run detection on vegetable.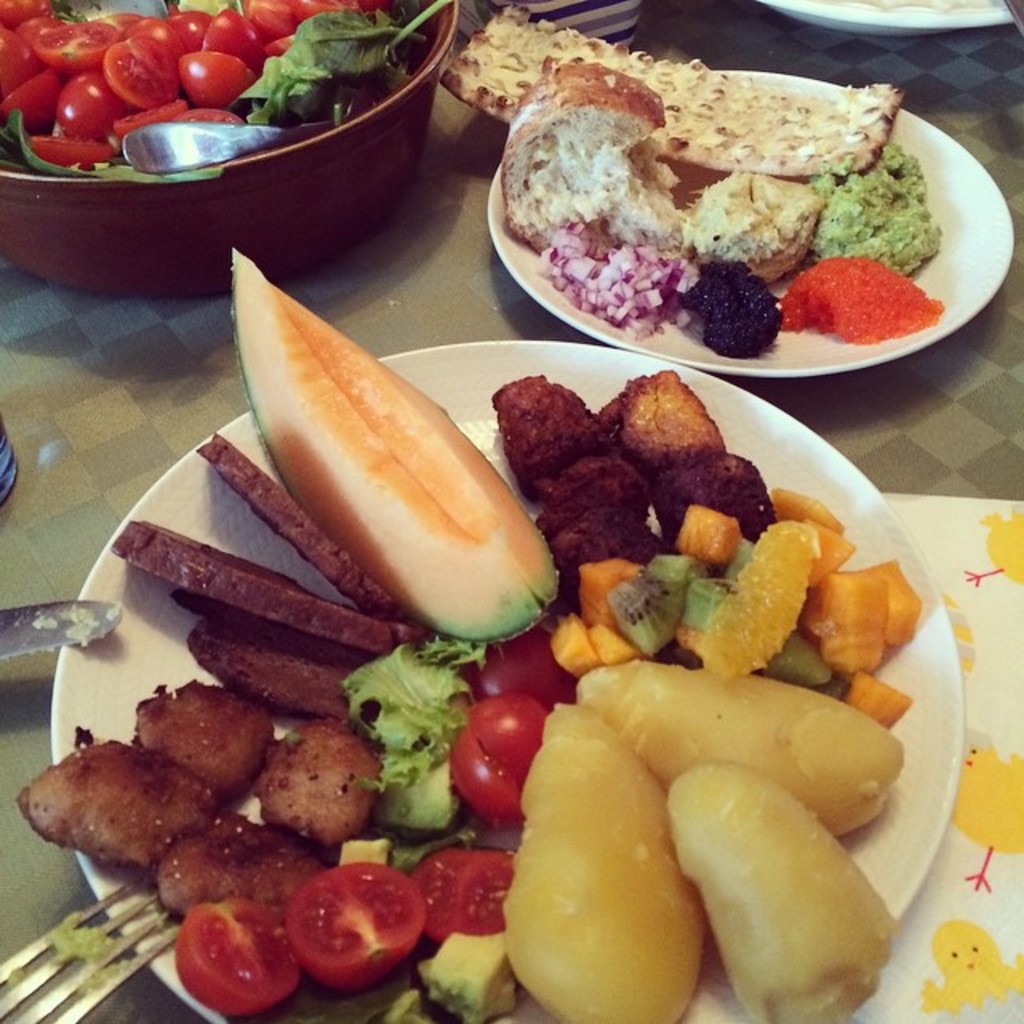
Result: [437,691,549,816].
